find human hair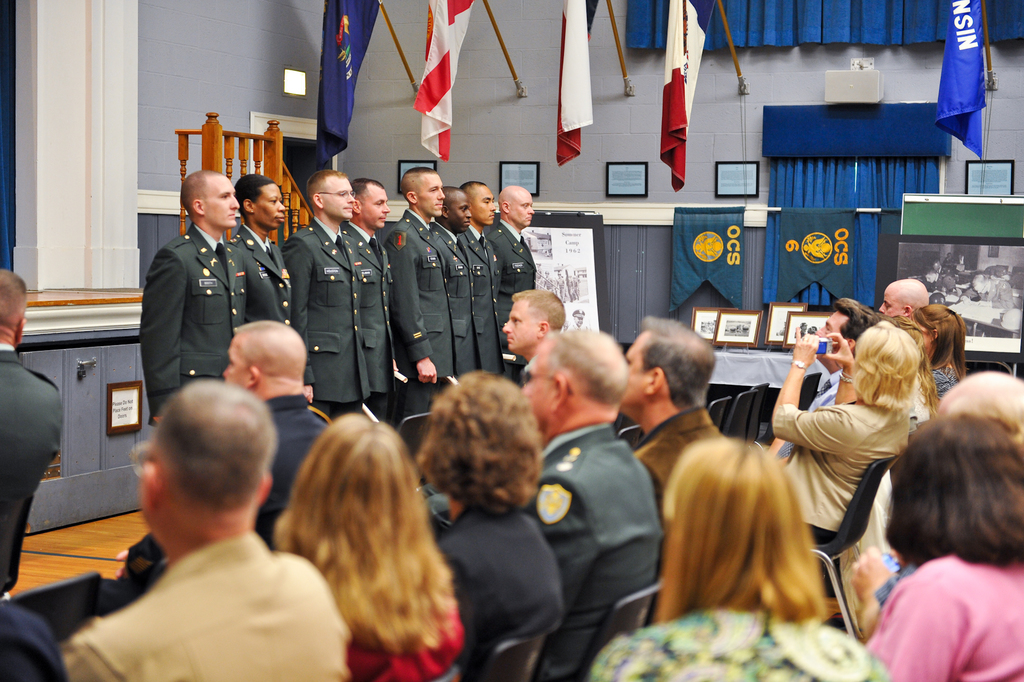
637 313 719 413
